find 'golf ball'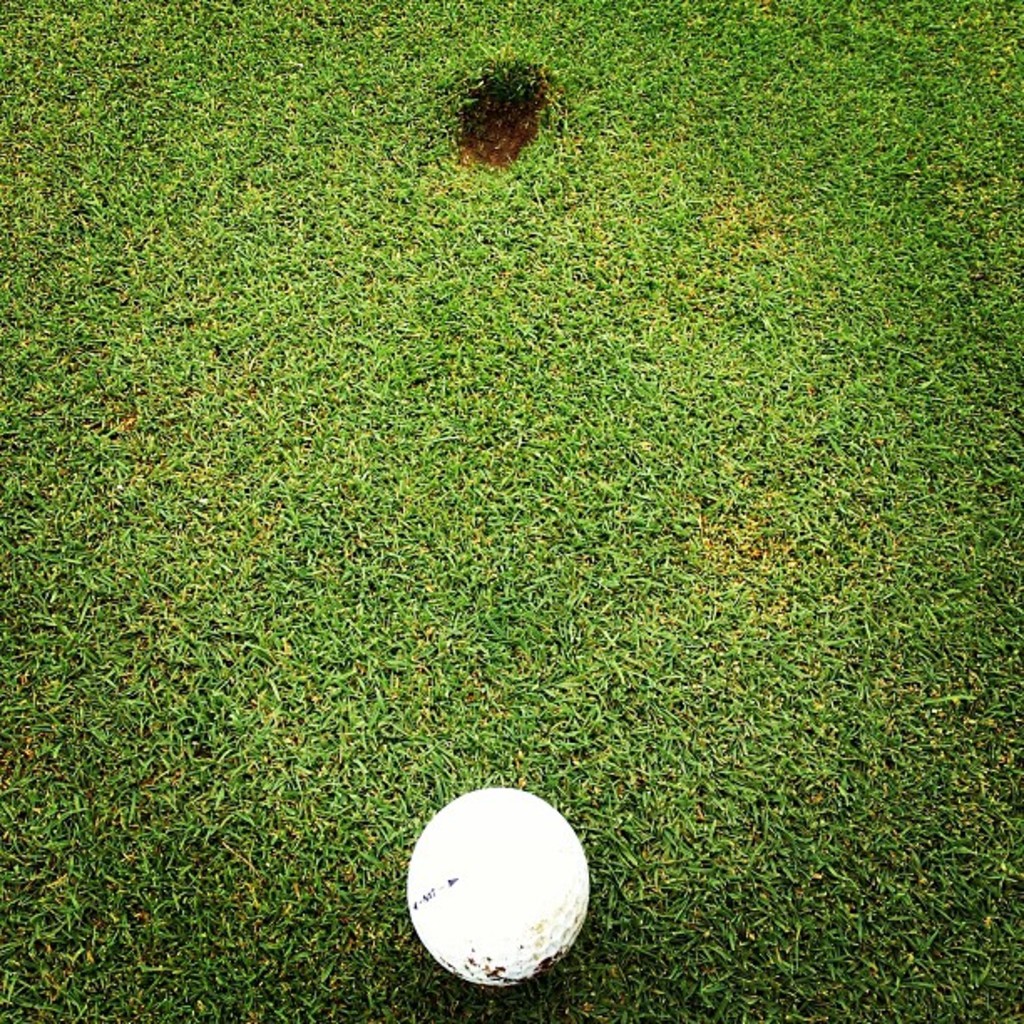
405, 780, 599, 999
